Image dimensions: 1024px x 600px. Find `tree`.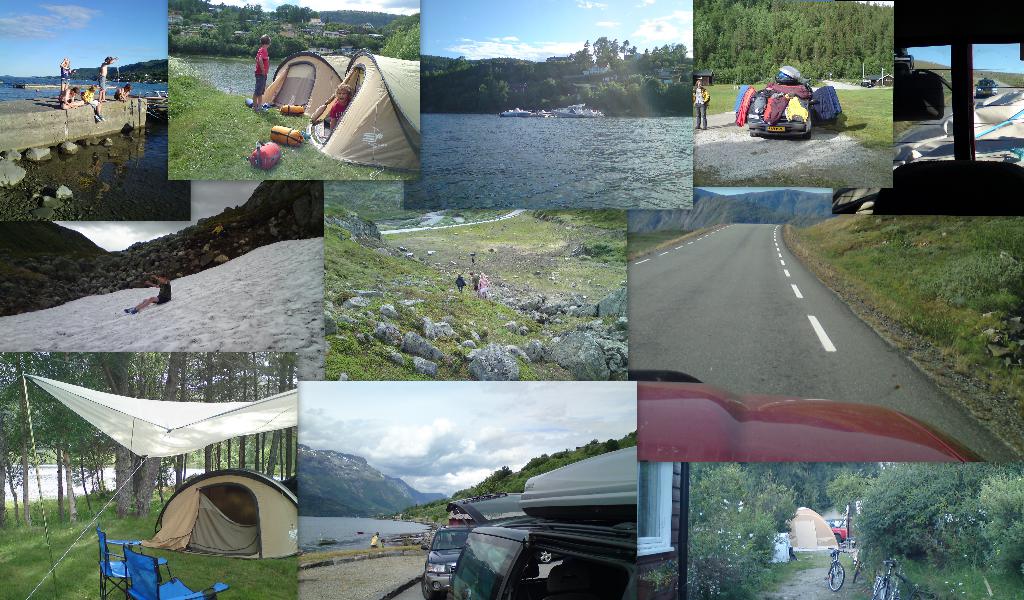
locate(276, 18, 411, 191).
